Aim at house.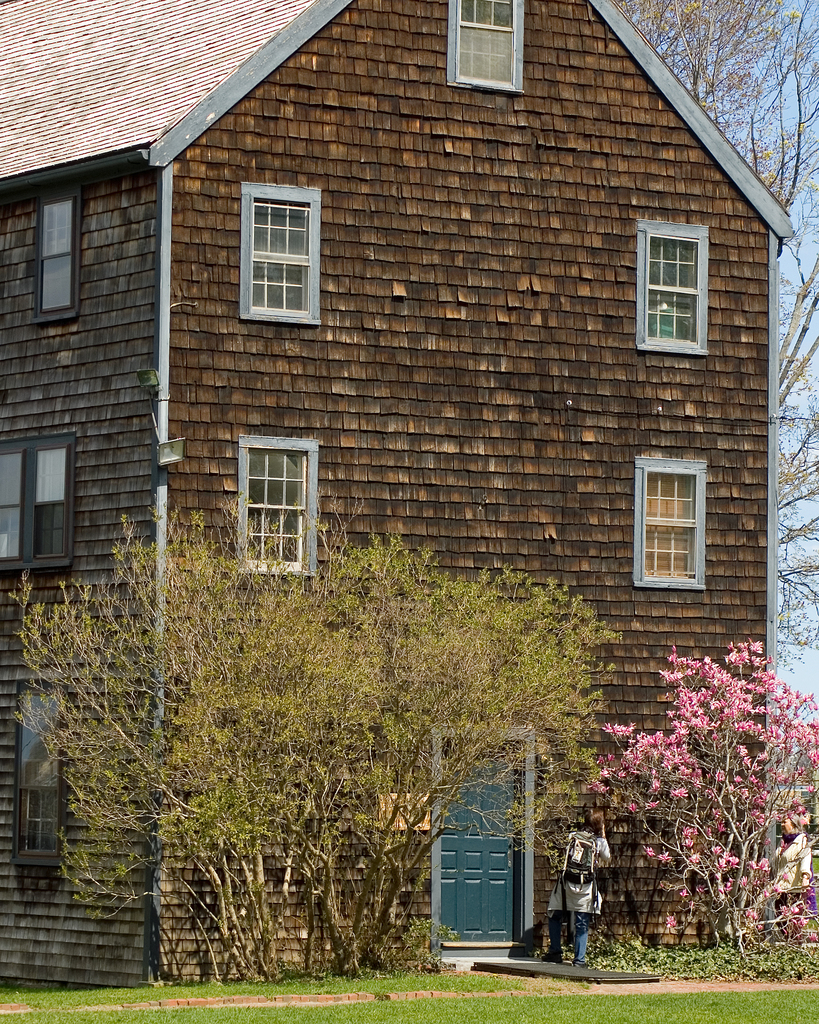
Aimed at {"left": 0, "top": 0, "right": 799, "bottom": 982}.
